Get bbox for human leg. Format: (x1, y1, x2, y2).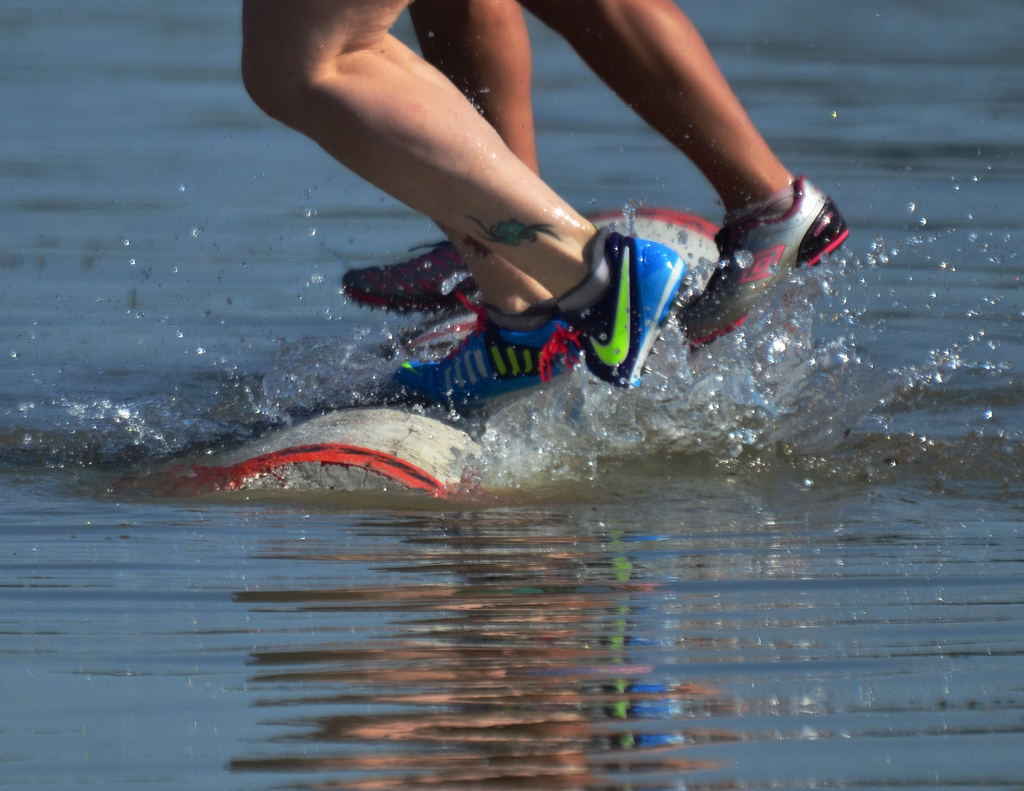
(518, 0, 849, 355).
